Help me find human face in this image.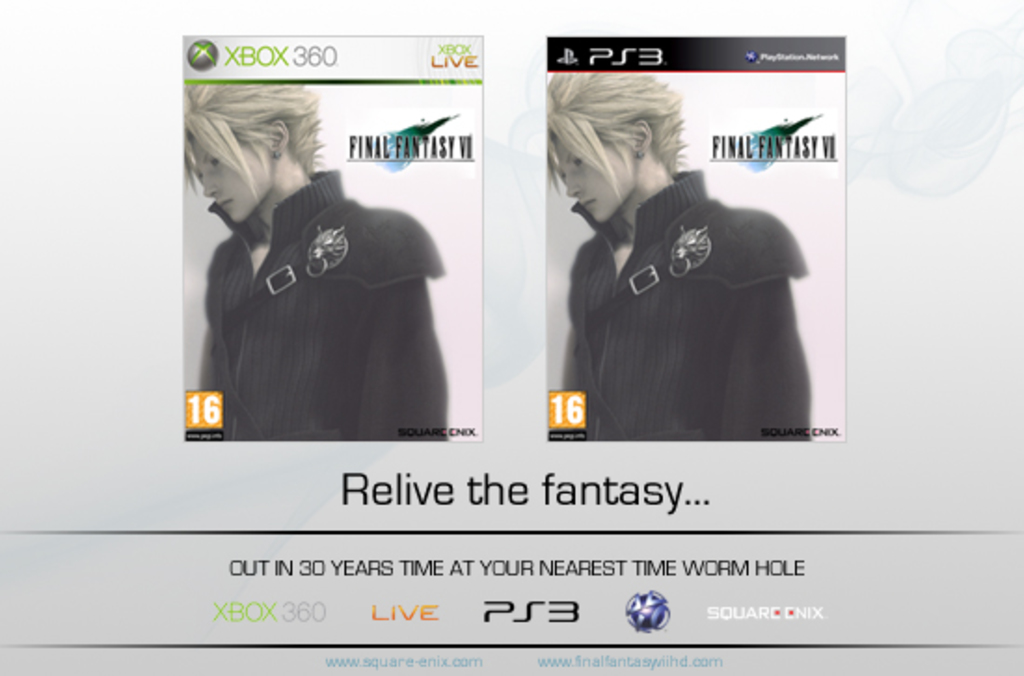
Found it: 549, 136, 635, 225.
